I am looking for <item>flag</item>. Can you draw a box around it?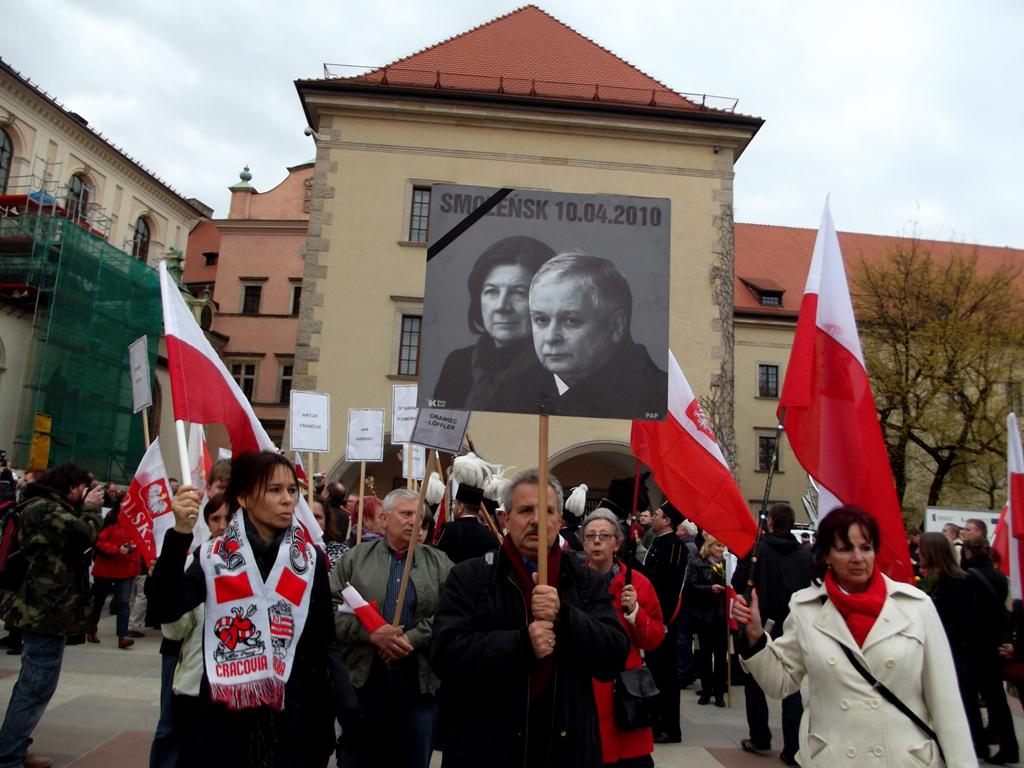
Sure, the bounding box is [723, 552, 746, 632].
